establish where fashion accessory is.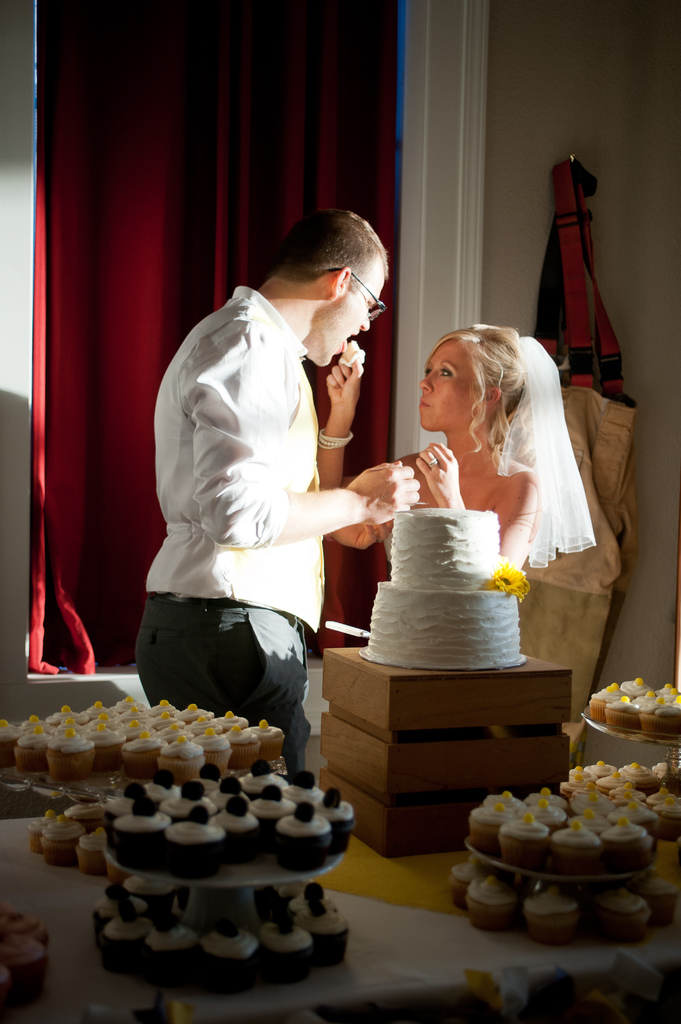
Established at 315 424 353 452.
